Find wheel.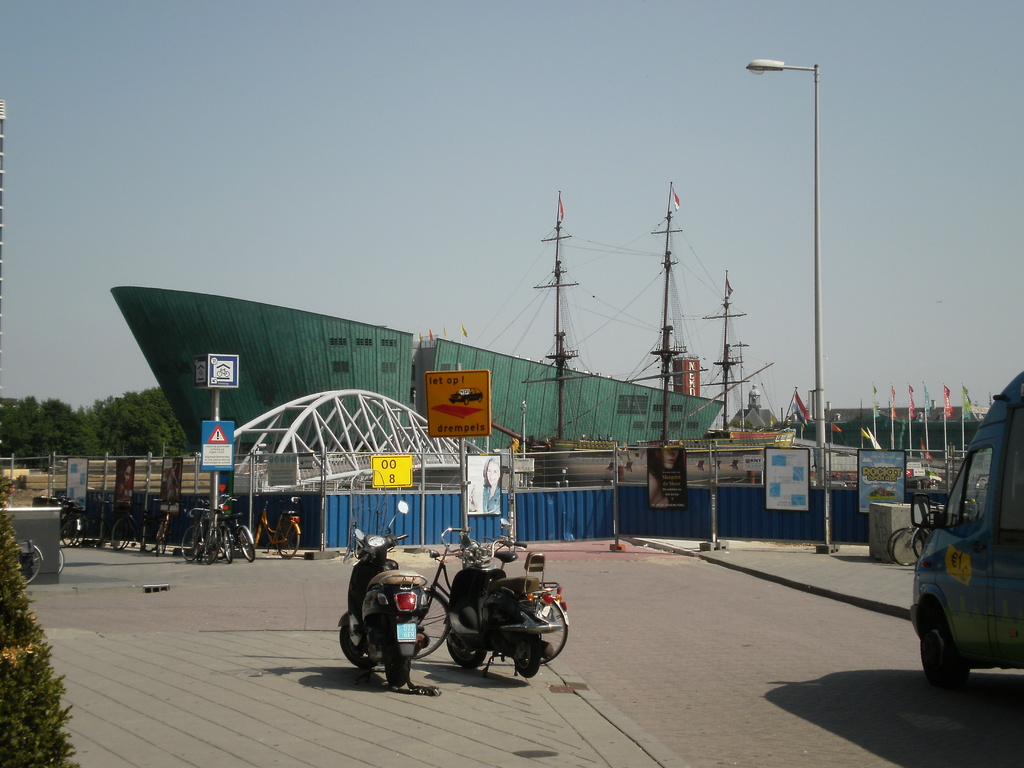
(15, 547, 41, 587).
